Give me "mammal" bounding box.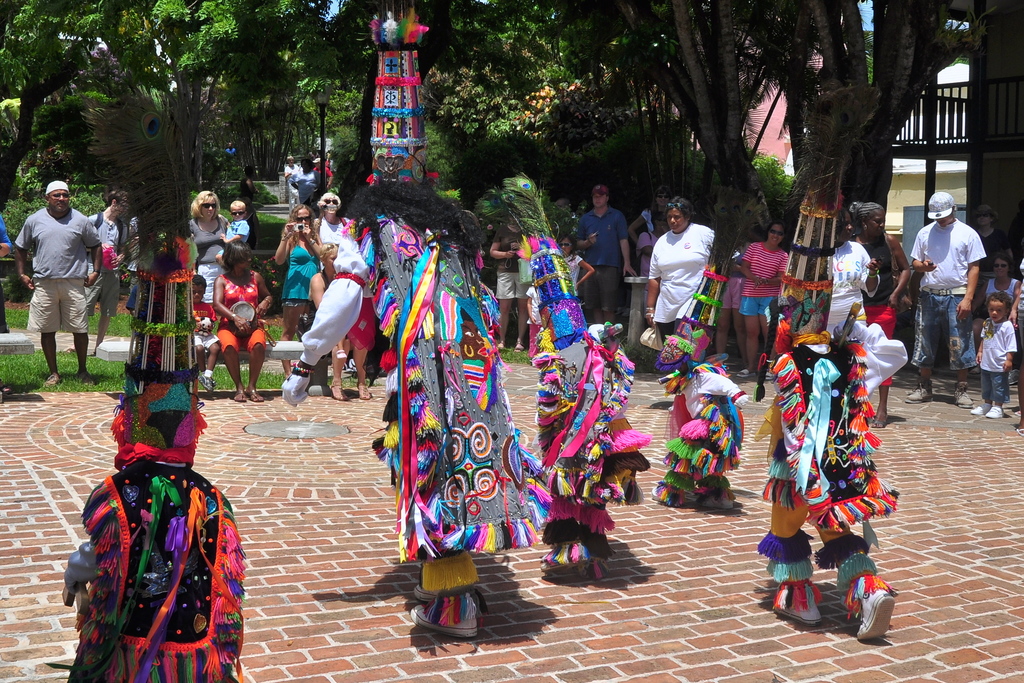
[x1=556, y1=197, x2=572, y2=218].
